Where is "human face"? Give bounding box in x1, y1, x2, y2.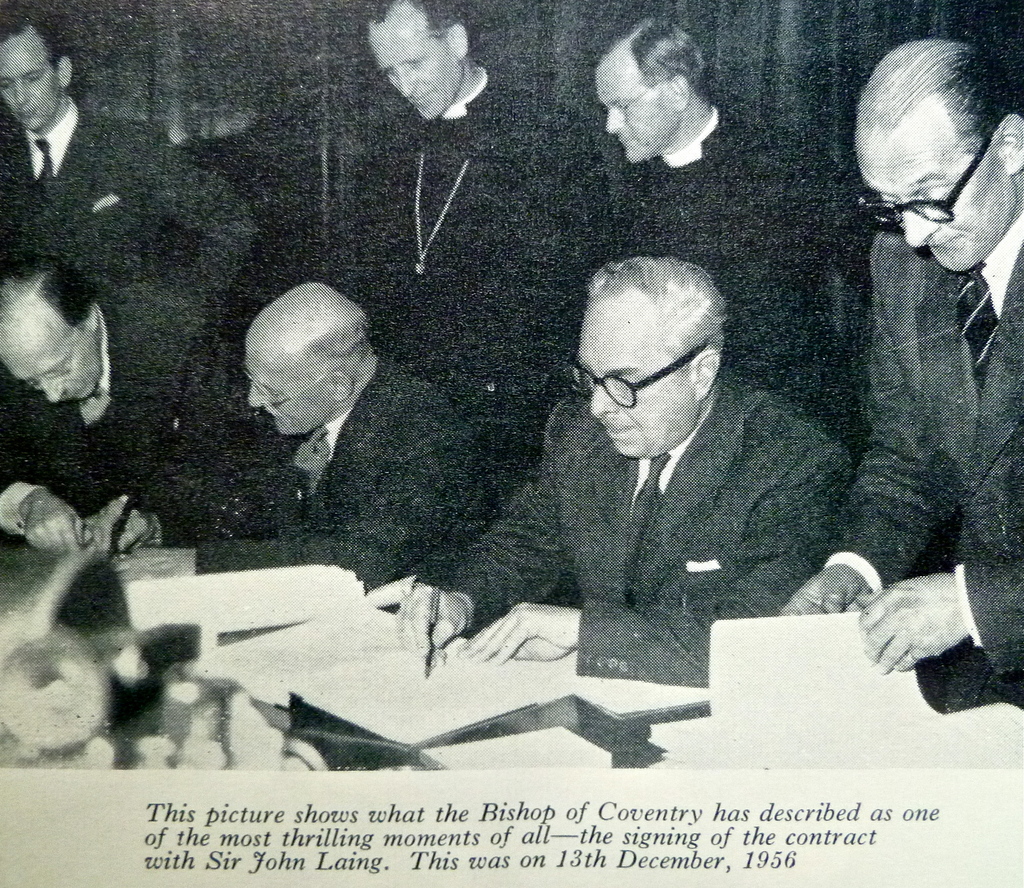
569, 316, 697, 457.
